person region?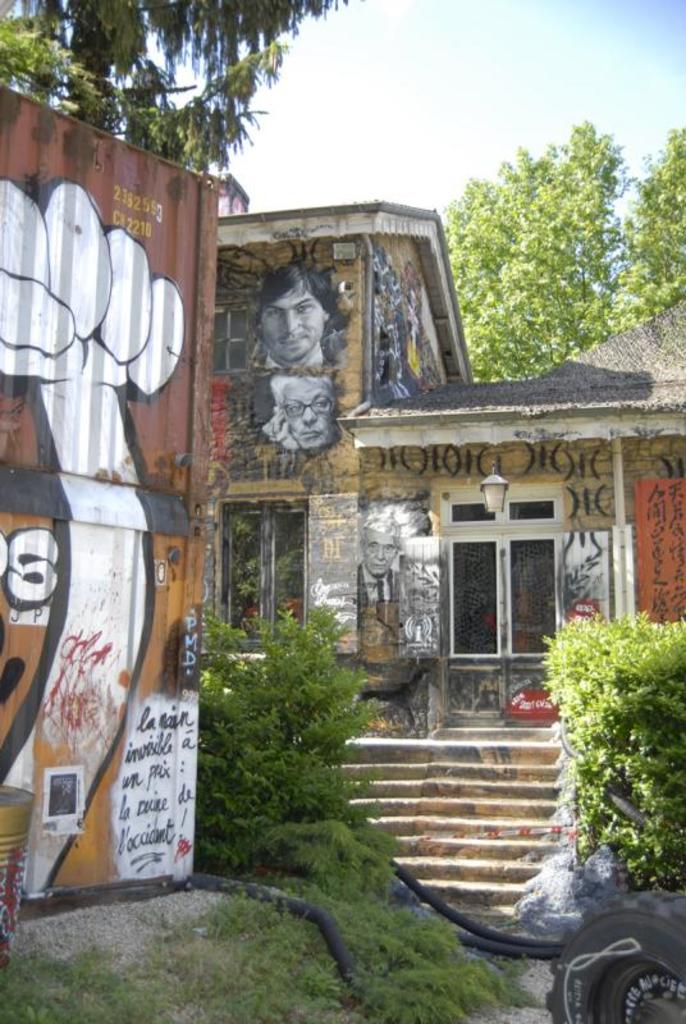
crop(353, 517, 401, 616)
